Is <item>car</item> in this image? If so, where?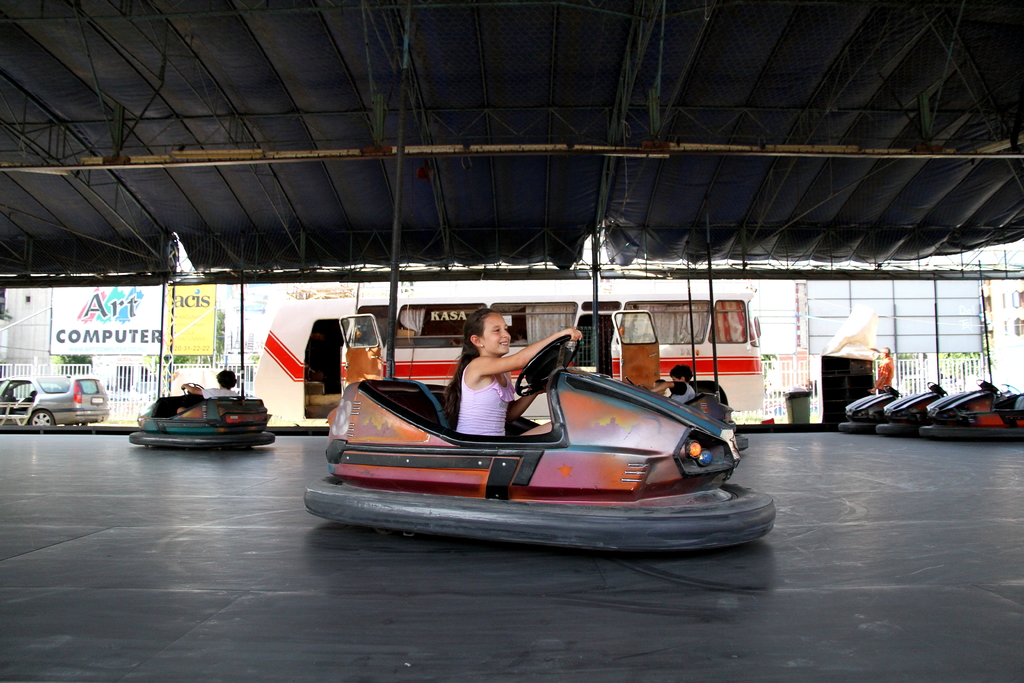
Yes, at box=[0, 374, 108, 427].
